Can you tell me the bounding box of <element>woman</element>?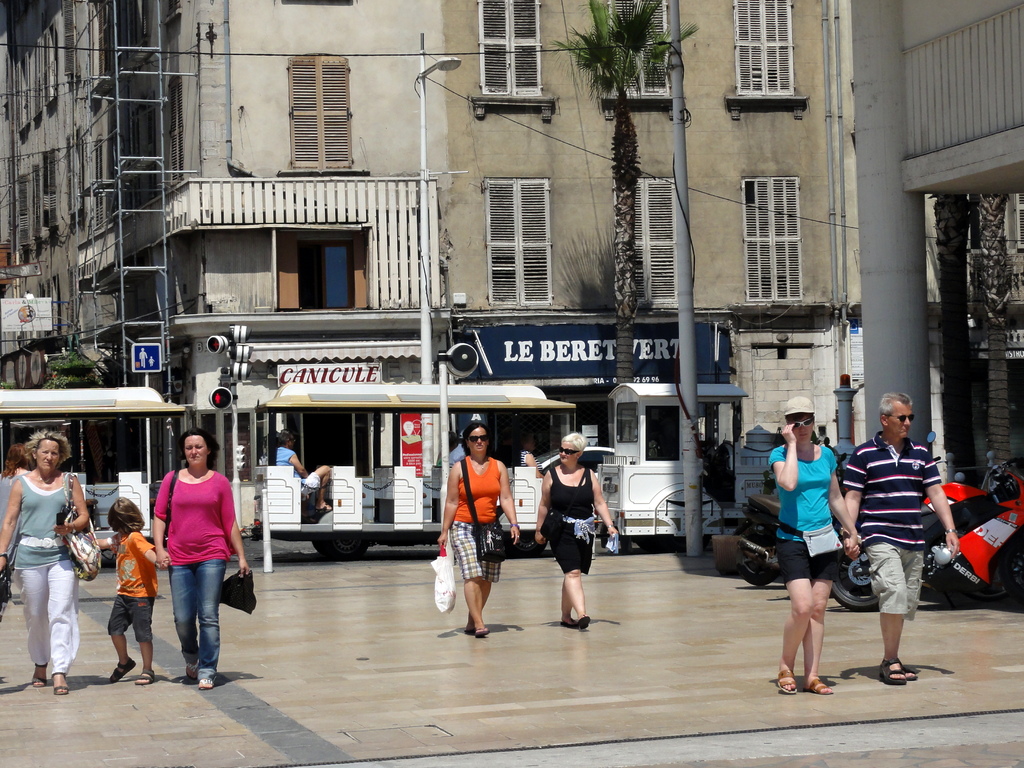
<box>424,404,532,641</box>.
